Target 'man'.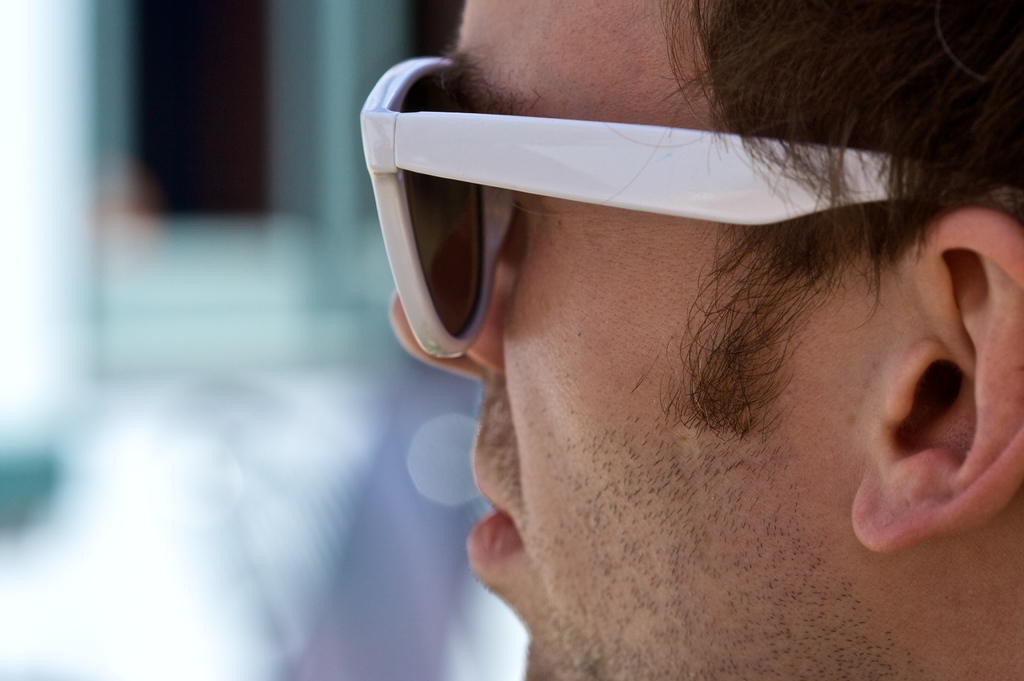
Target region: [x1=291, y1=0, x2=1023, y2=680].
